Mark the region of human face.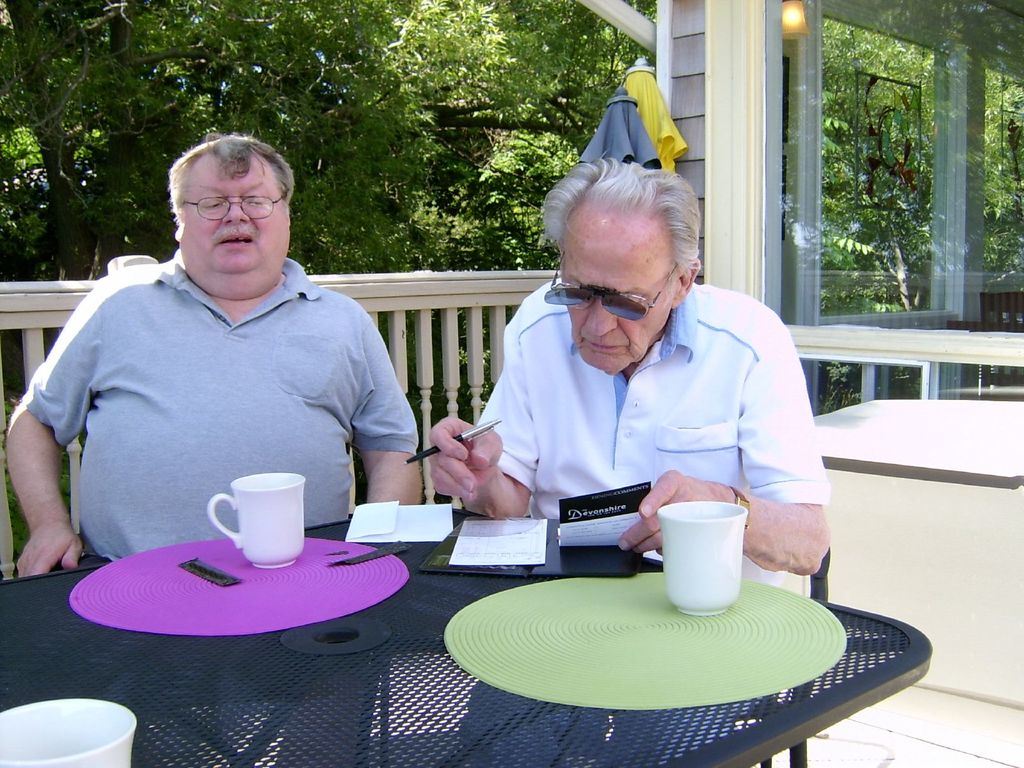
Region: [x1=181, y1=157, x2=288, y2=295].
